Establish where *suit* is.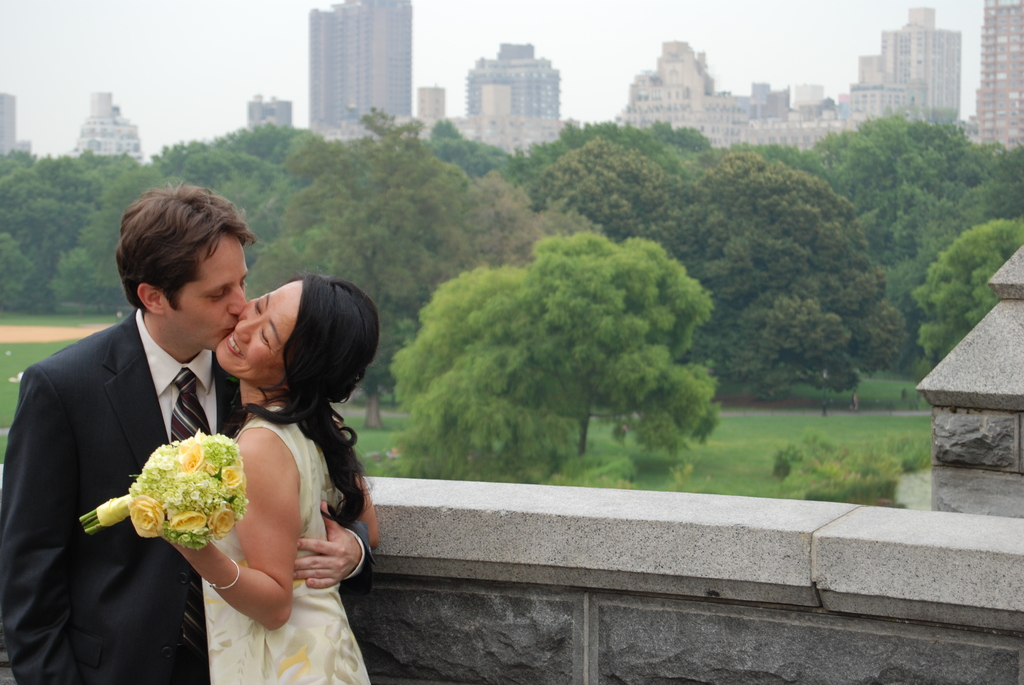
Established at (76,173,360,665).
